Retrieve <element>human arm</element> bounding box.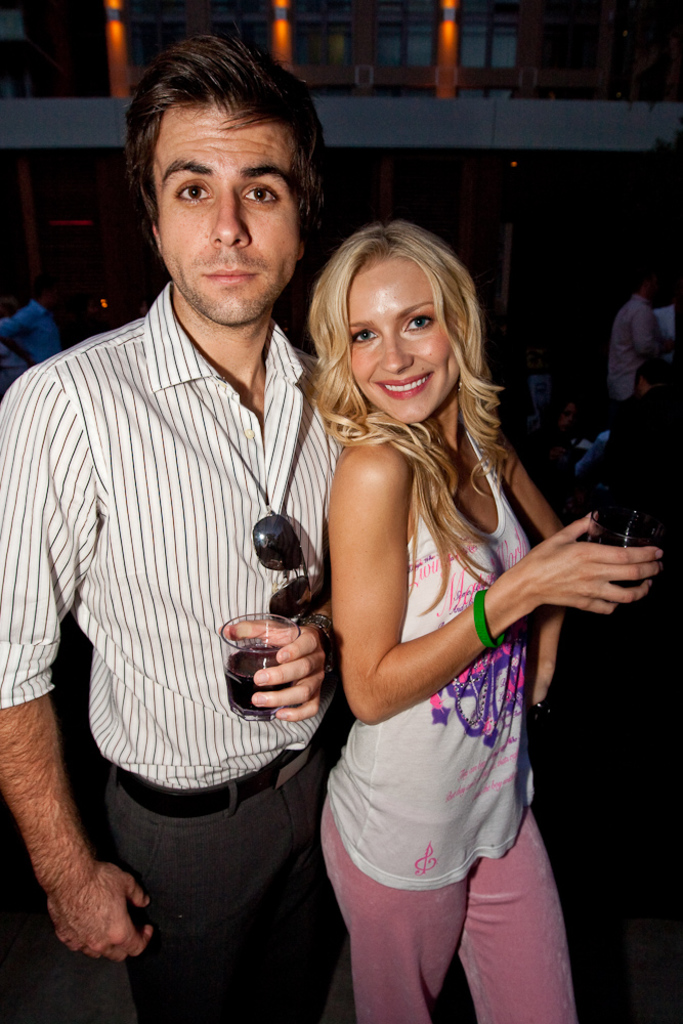
Bounding box: crop(0, 700, 150, 962).
